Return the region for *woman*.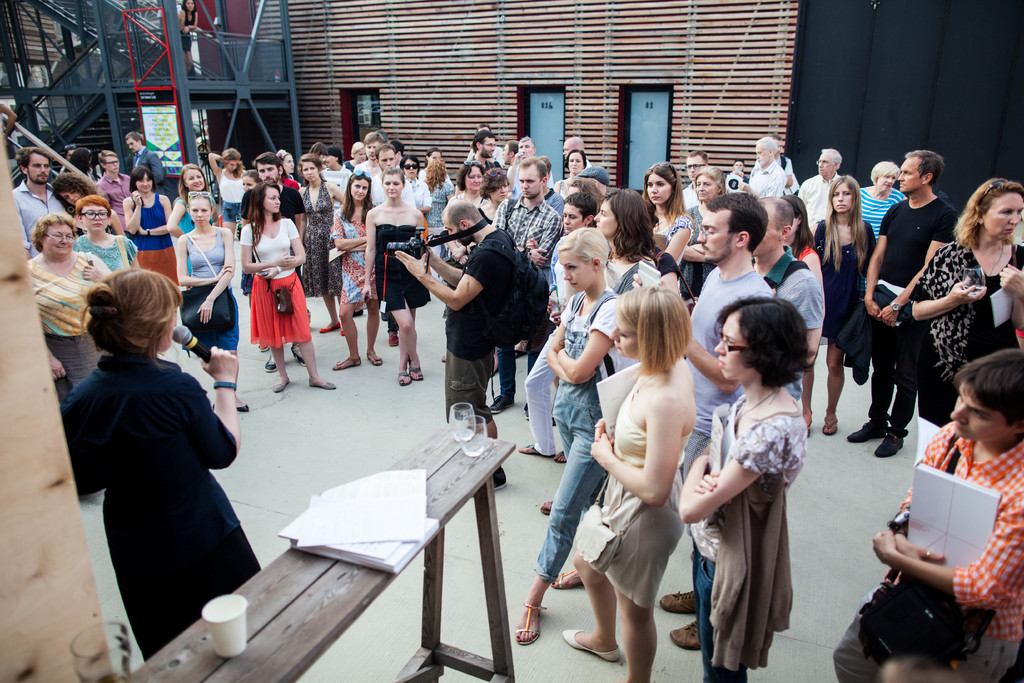
780,193,824,297.
